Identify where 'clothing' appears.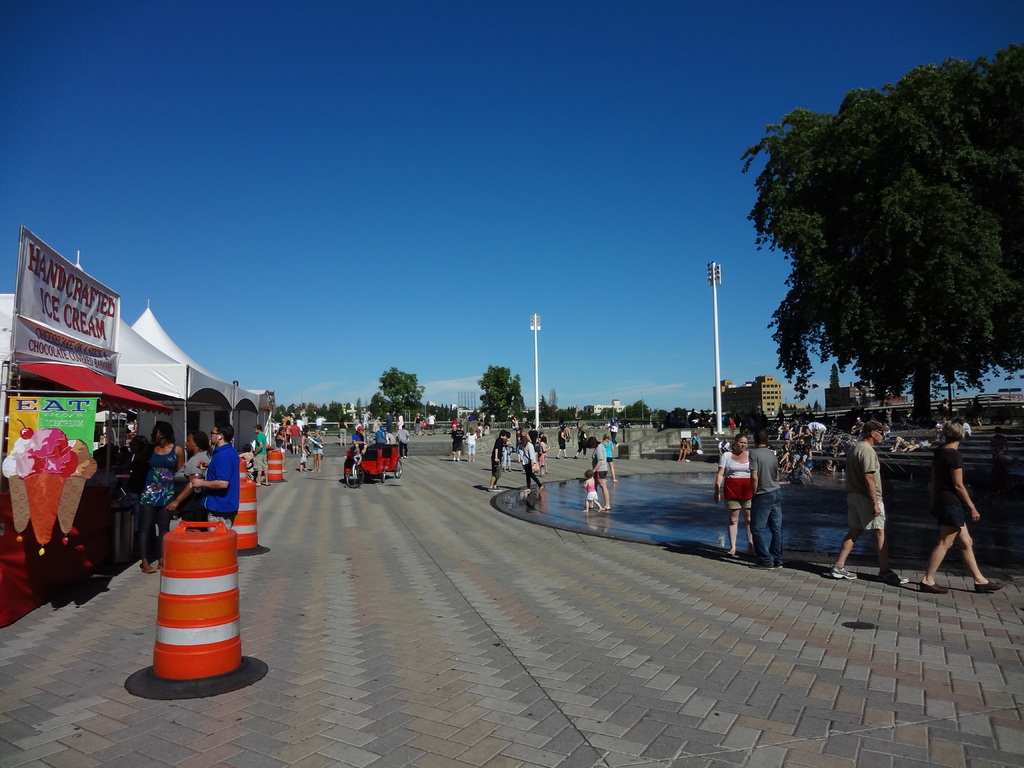
Appears at bbox(607, 423, 616, 444).
